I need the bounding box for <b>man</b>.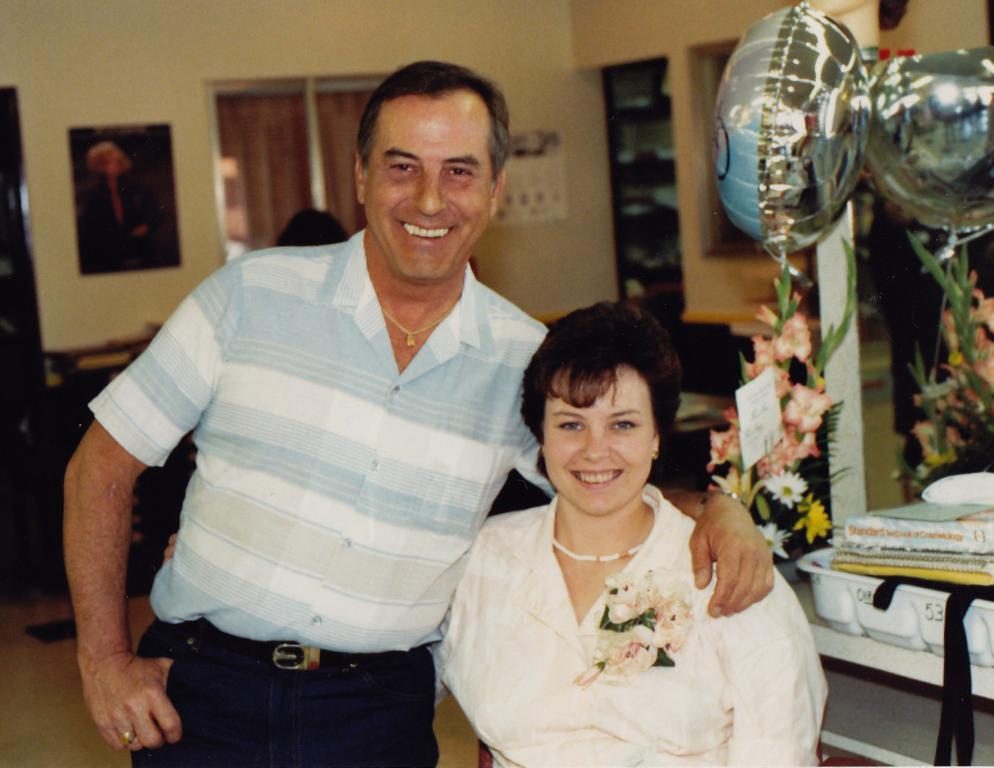
Here it is: 60:56:775:767.
